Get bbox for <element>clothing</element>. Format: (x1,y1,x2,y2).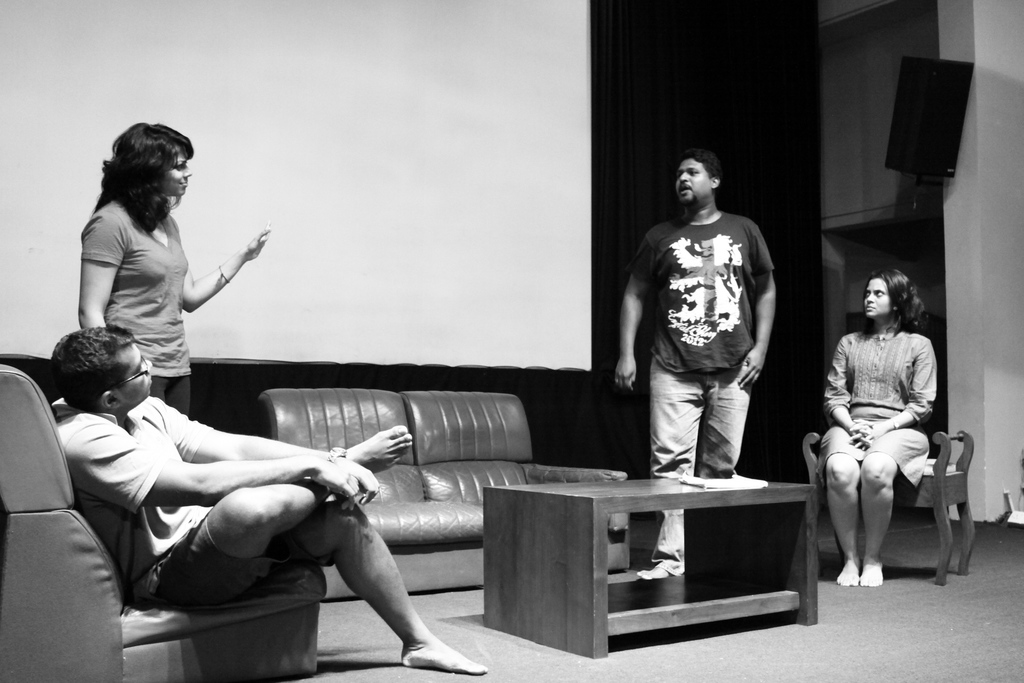
(47,388,319,623).
